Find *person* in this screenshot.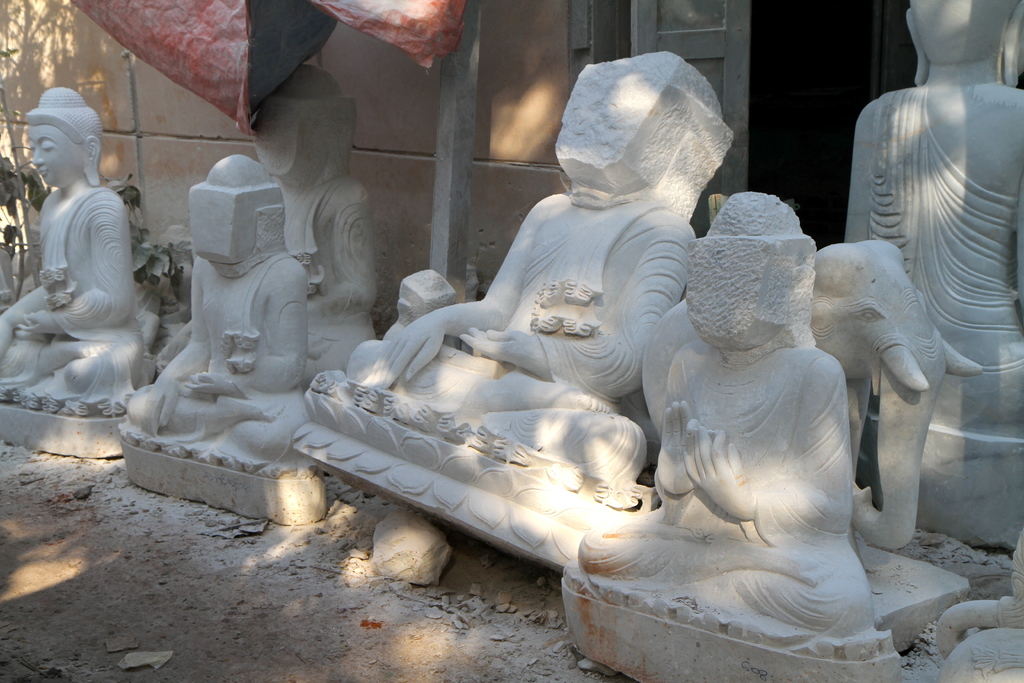
The bounding box for *person* is 582/189/878/629.
